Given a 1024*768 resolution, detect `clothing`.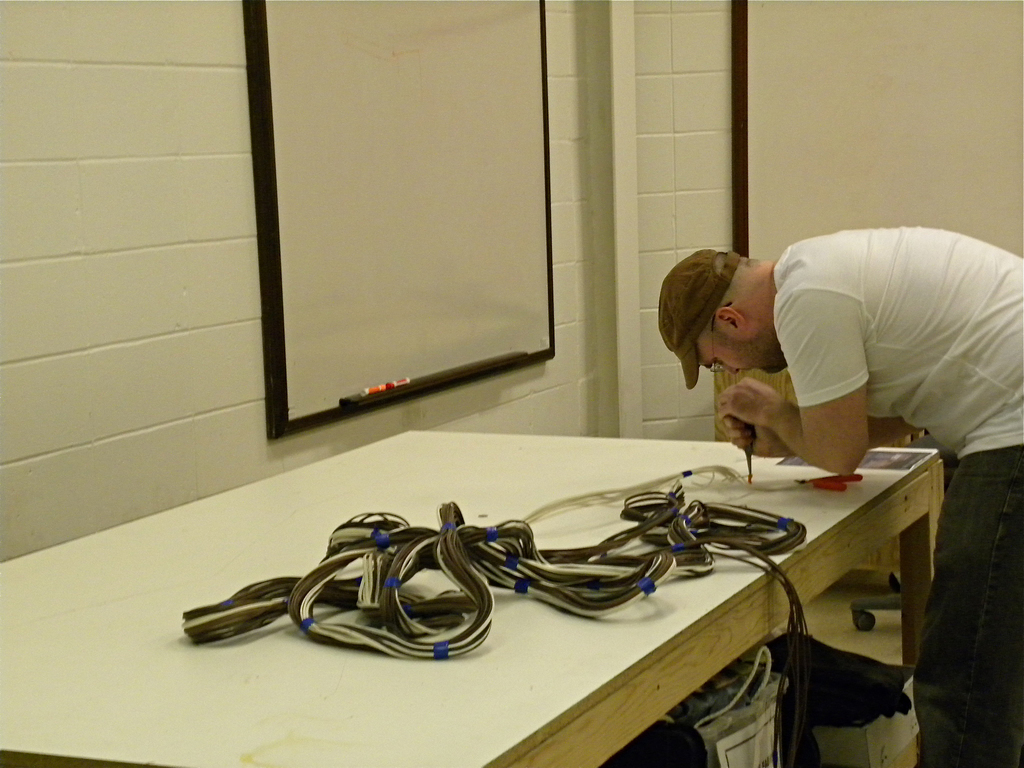
913, 444, 1023, 767.
